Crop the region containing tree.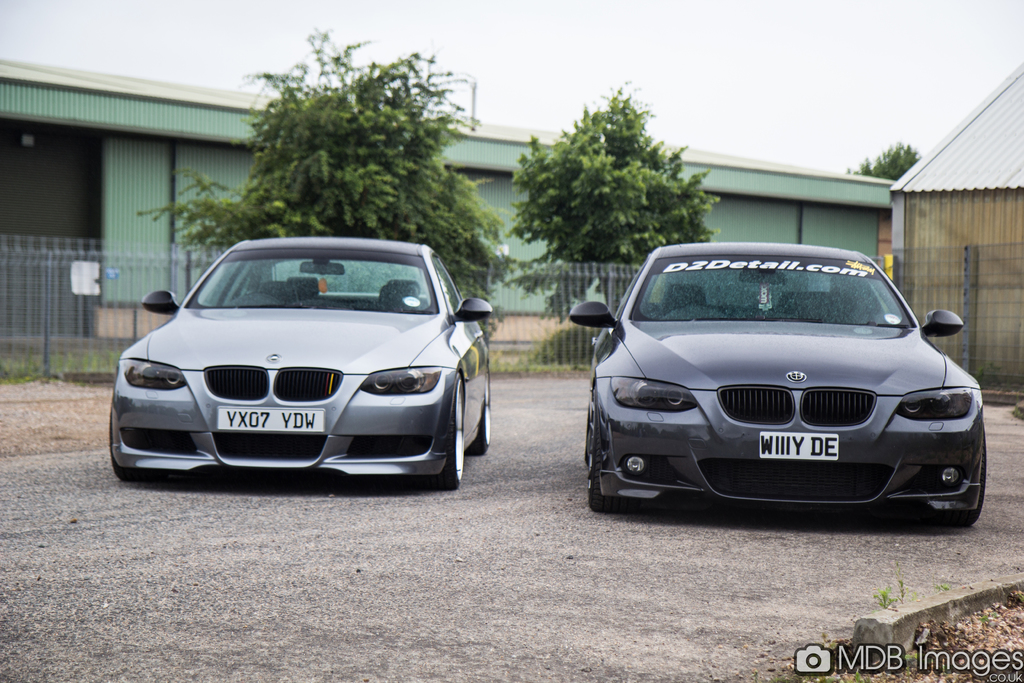
Crop region: (x1=847, y1=138, x2=922, y2=185).
